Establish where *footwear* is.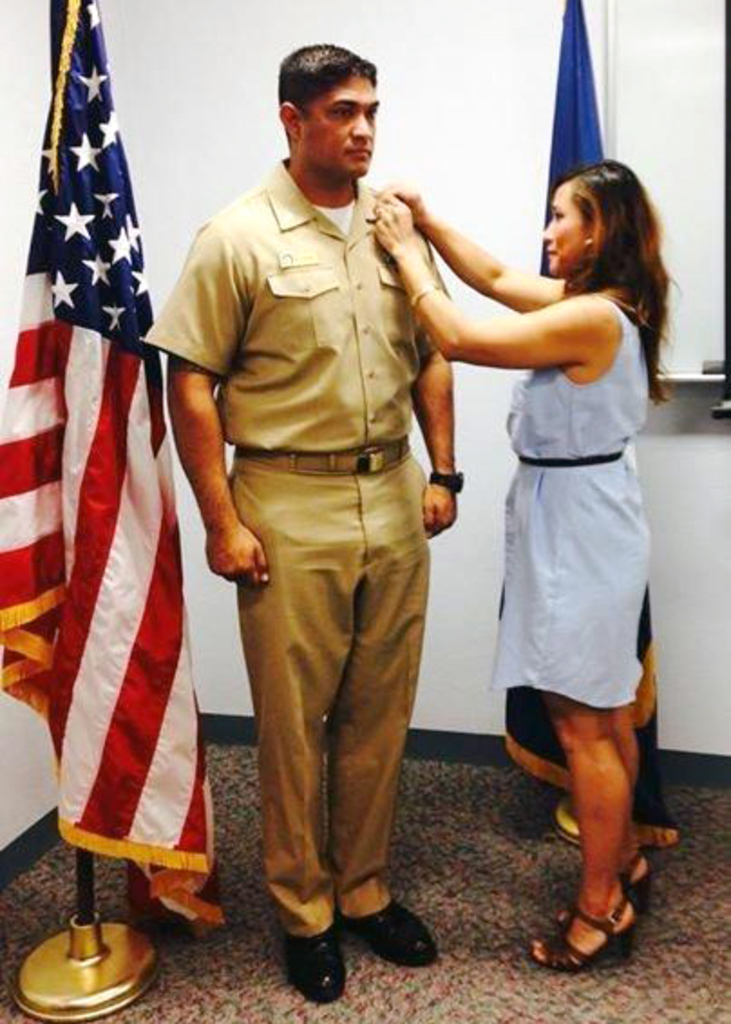
Established at (x1=358, y1=899, x2=422, y2=972).
